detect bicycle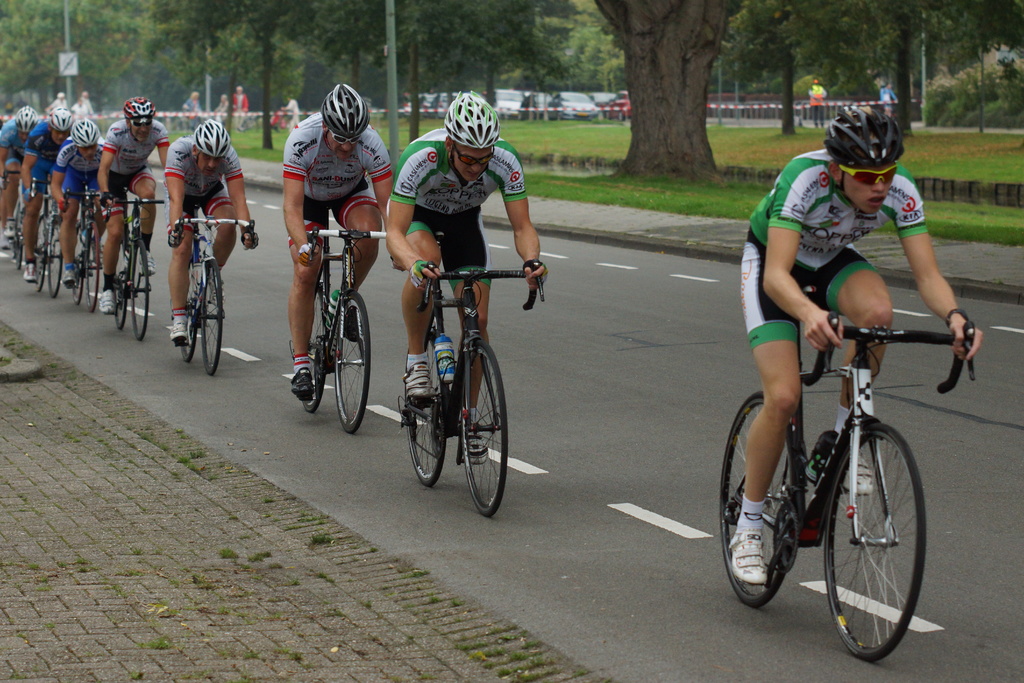
locate(31, 168, 68, 298)
